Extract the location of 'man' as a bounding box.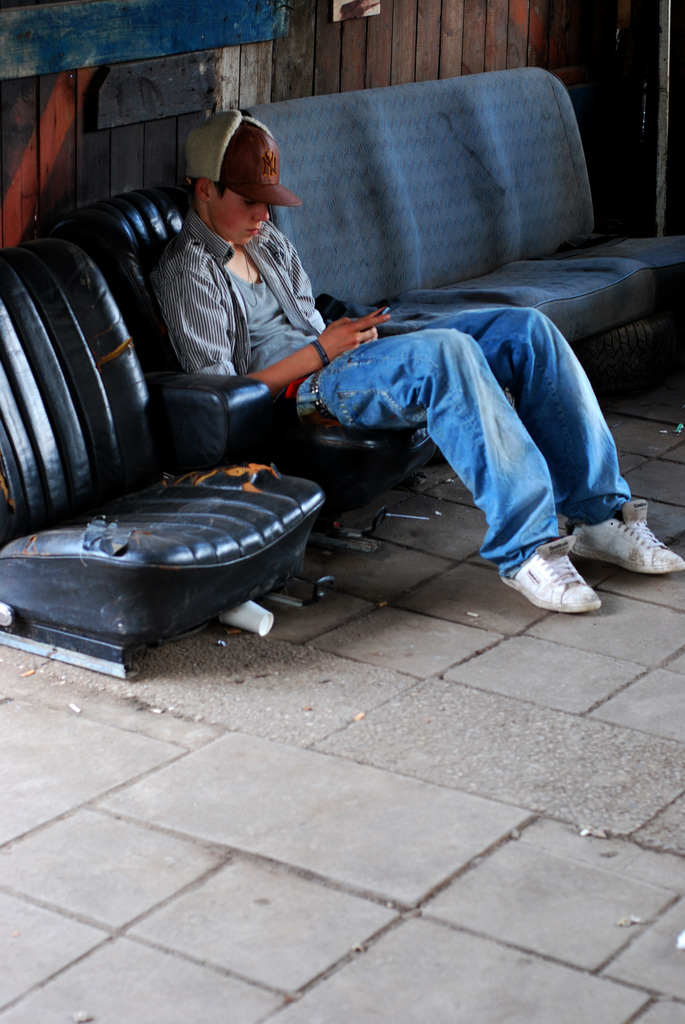
crop(139, 102, 684, 633).
